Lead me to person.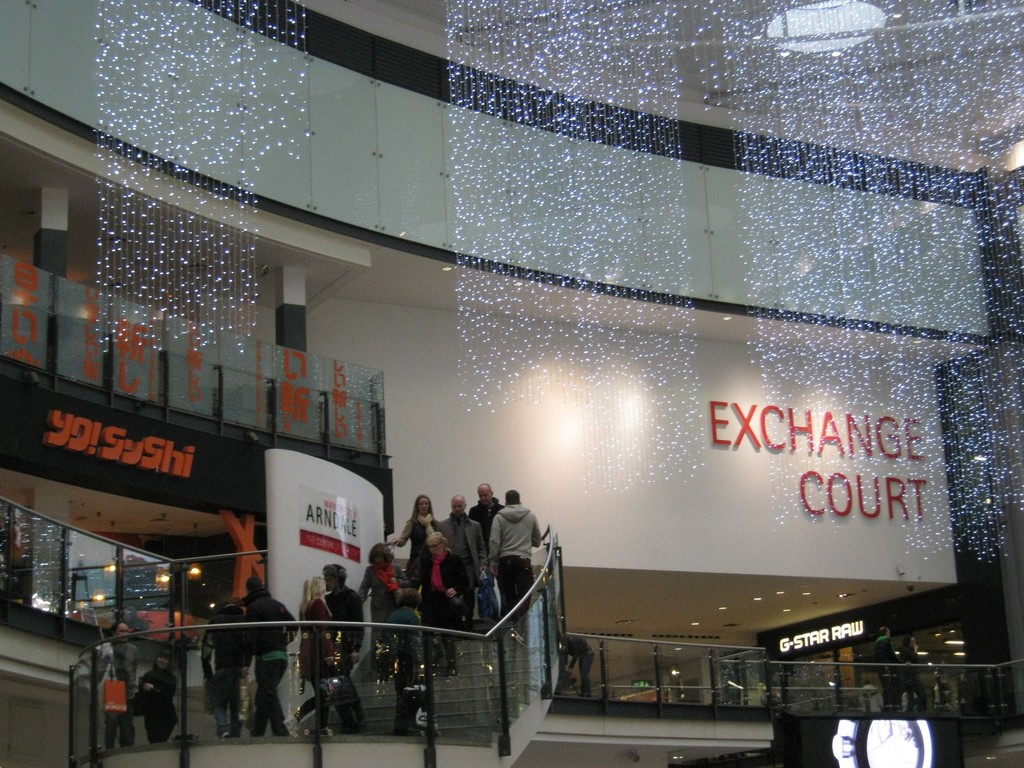
Lead to {"left": 392, "top": 589, "right": 433, "bottom": 728}.
